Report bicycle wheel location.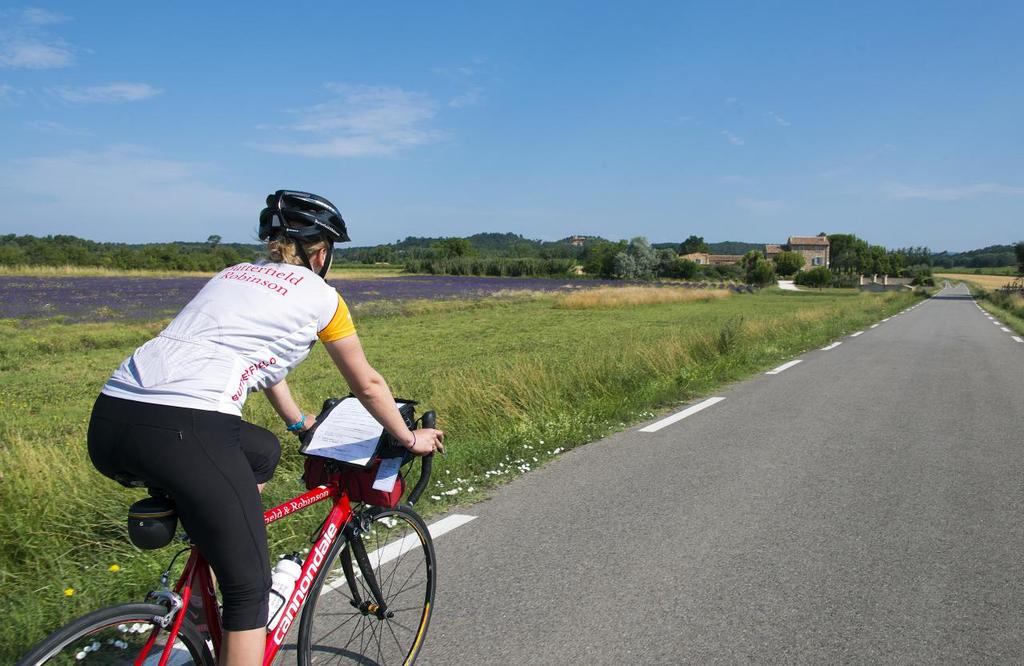
Report: Rect(286, 511, 438, 657).
